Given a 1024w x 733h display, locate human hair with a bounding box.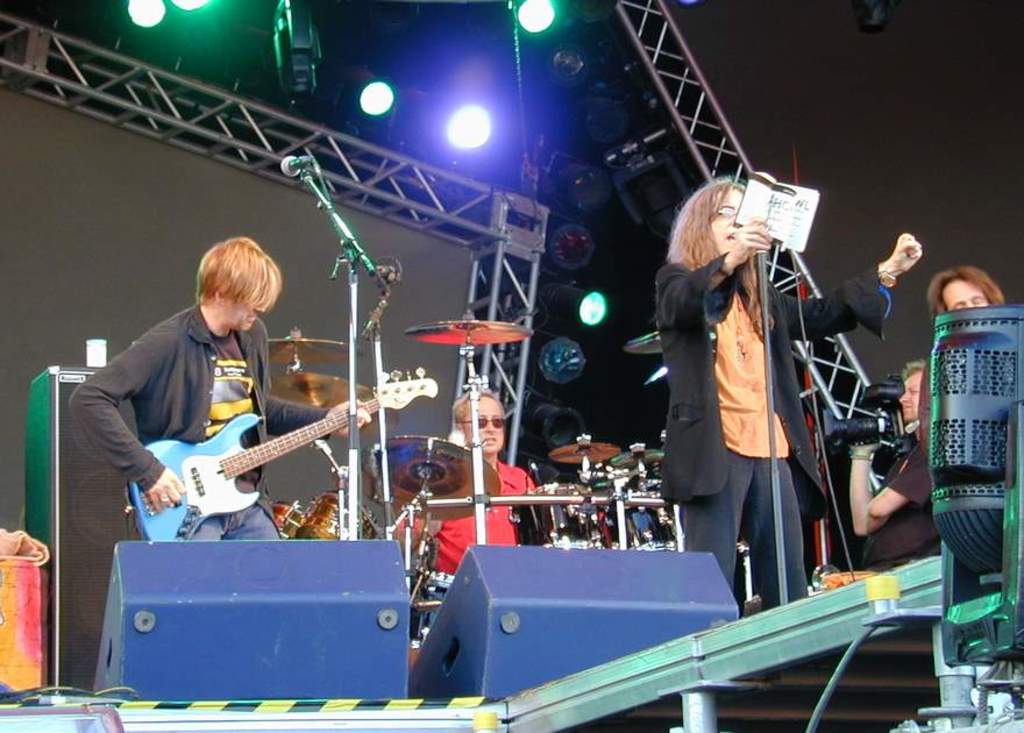
Located: (x1=193, y1=234, x2=280, y2=313).
